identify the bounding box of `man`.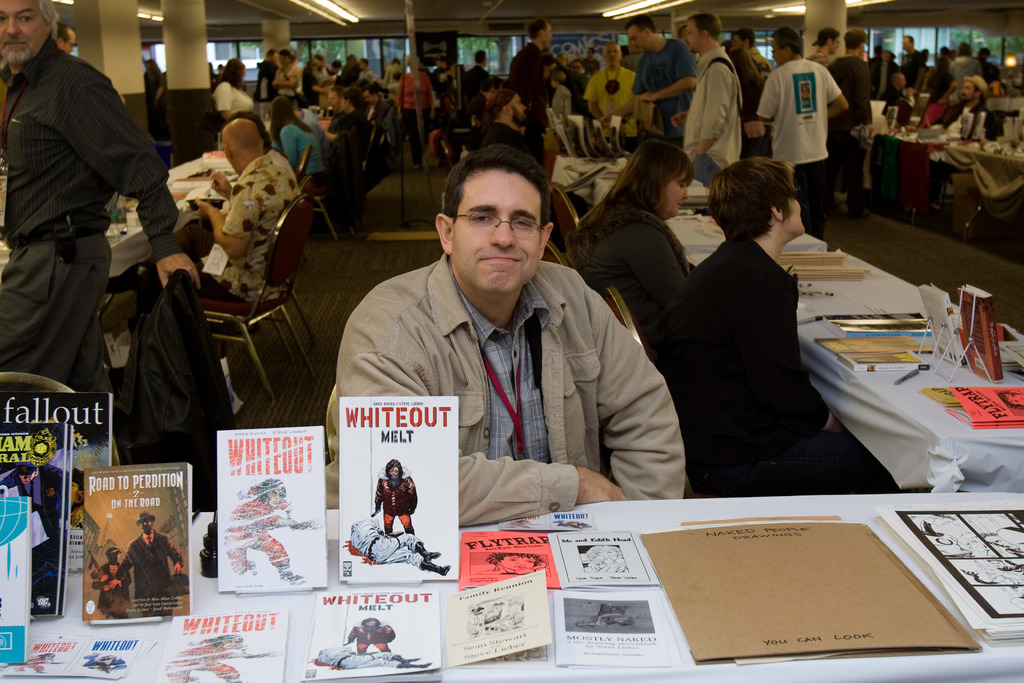
pyautogui.locateOnScreen(897, 31, 924, 86).
